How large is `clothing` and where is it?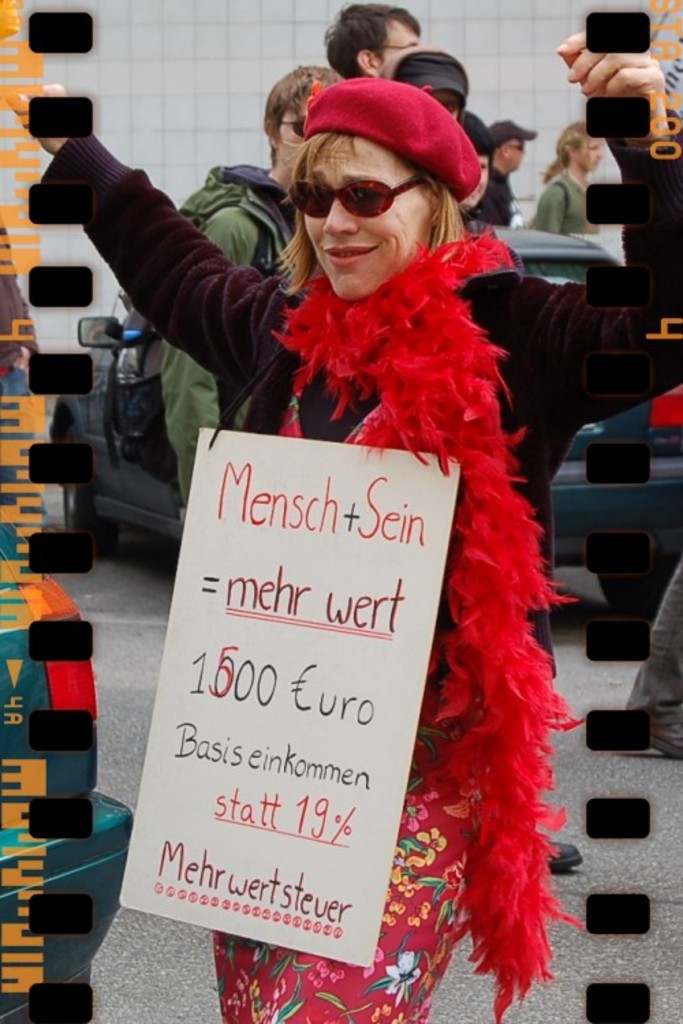
Bounding box: Rect(540, 161, 597, 240).
